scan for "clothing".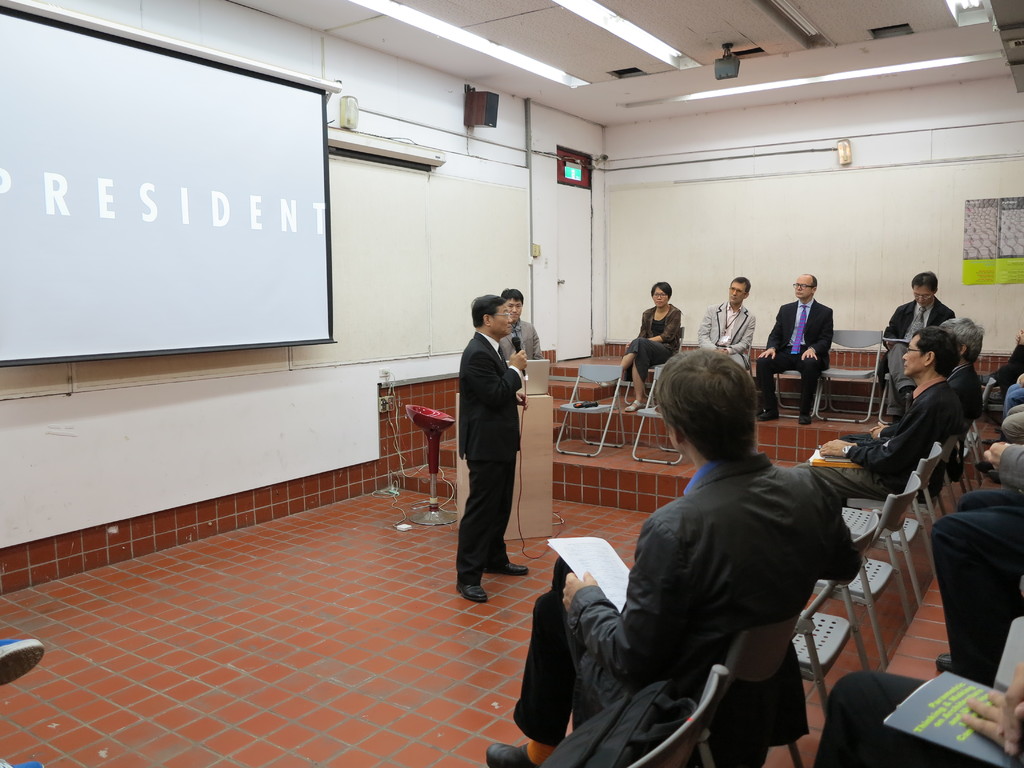
Scan result: BBox(455, 326, 520, 595).
